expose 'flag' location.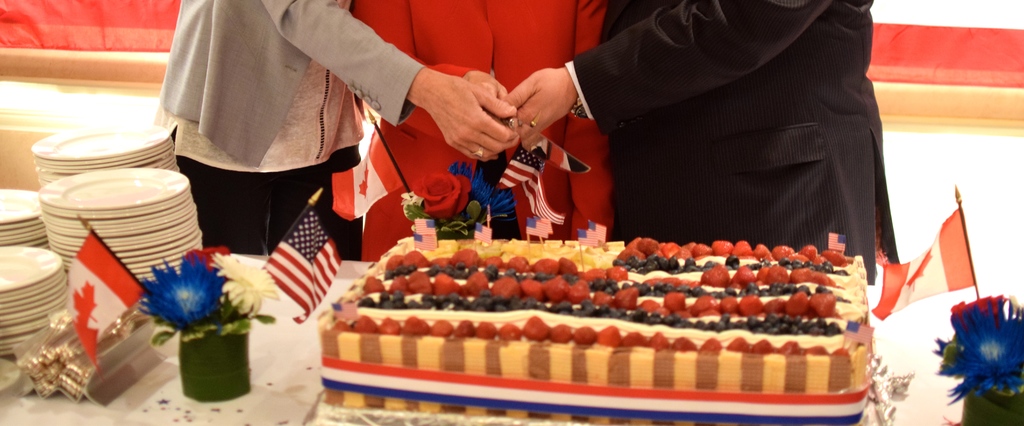
Exposed at 335 135 403 221.
